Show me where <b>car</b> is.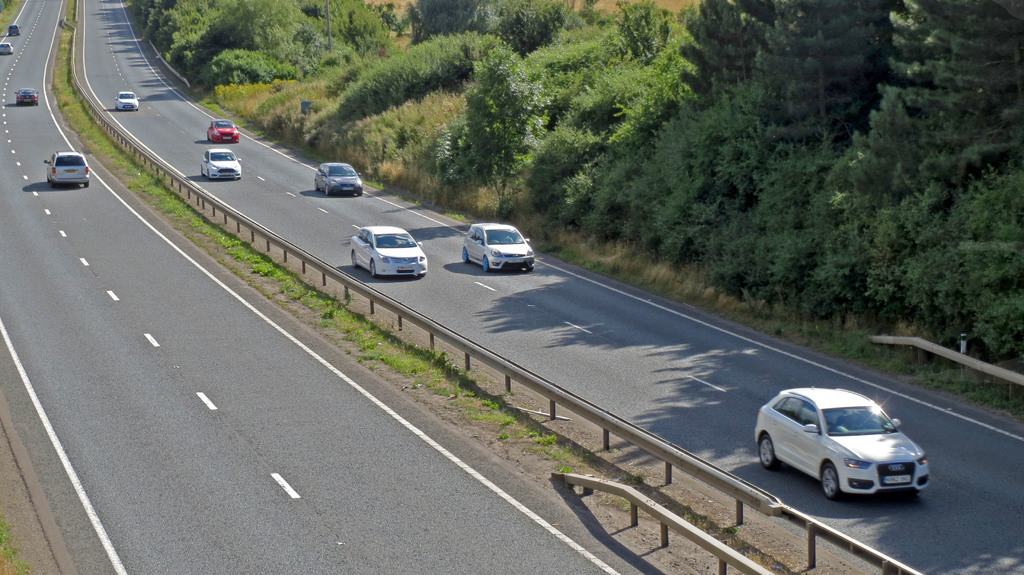
<b>car</b> is at left=758, top=390, right=929, bottom=501.
